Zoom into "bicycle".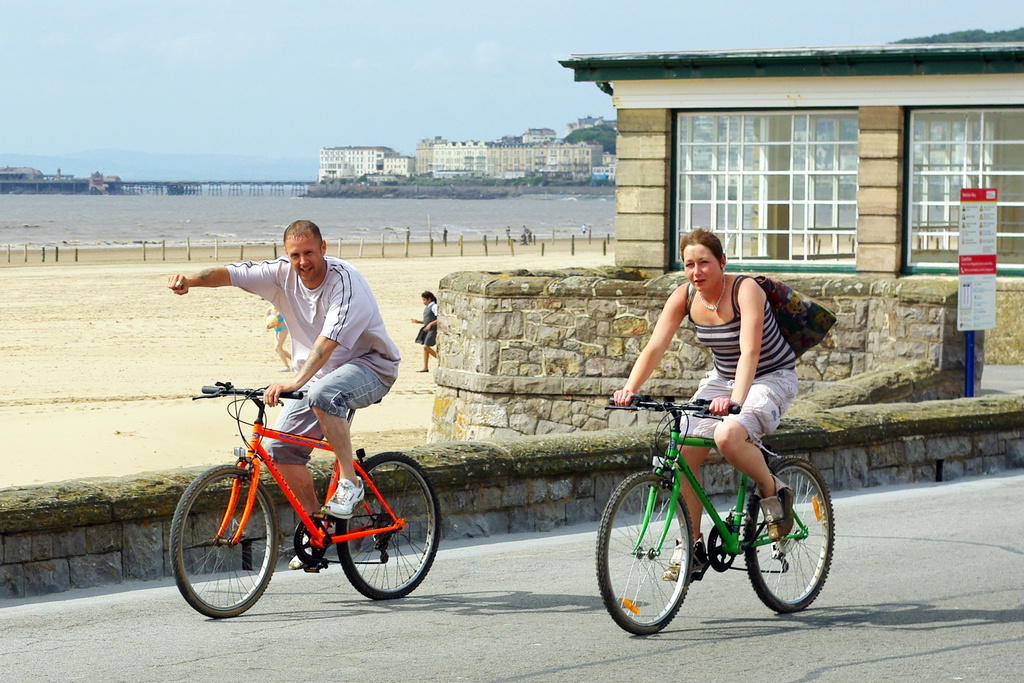
Zoom target: rect(154, 375, 449, 627).
